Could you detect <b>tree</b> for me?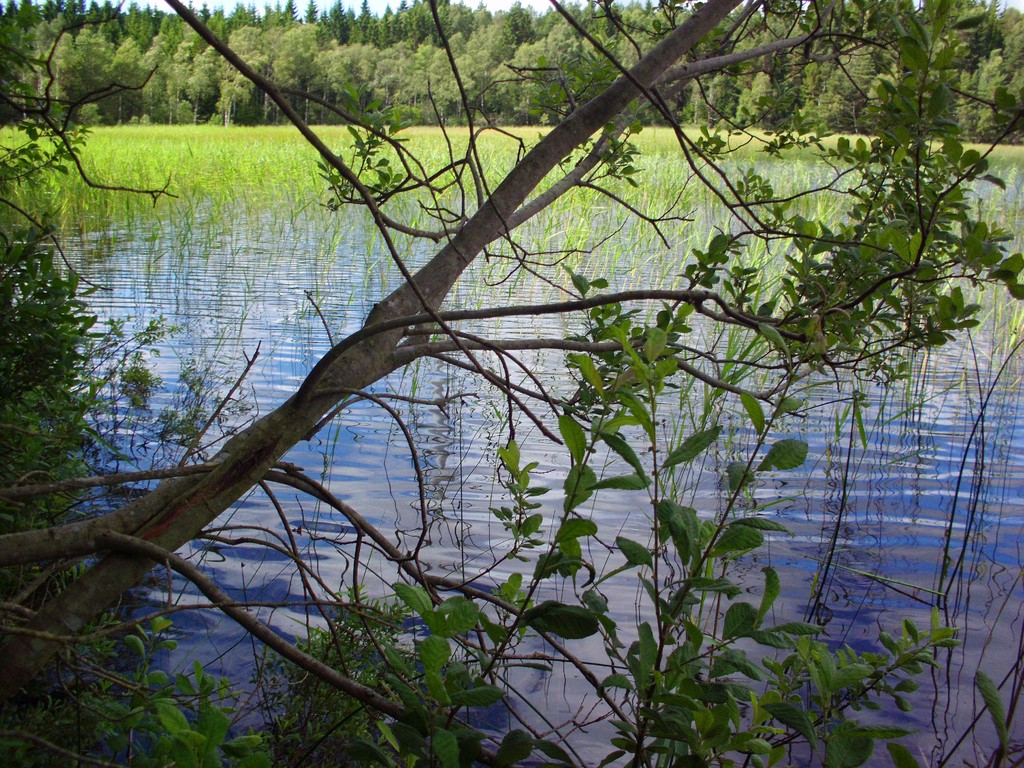
Detection result: crop(3, 13, 986, 737).
